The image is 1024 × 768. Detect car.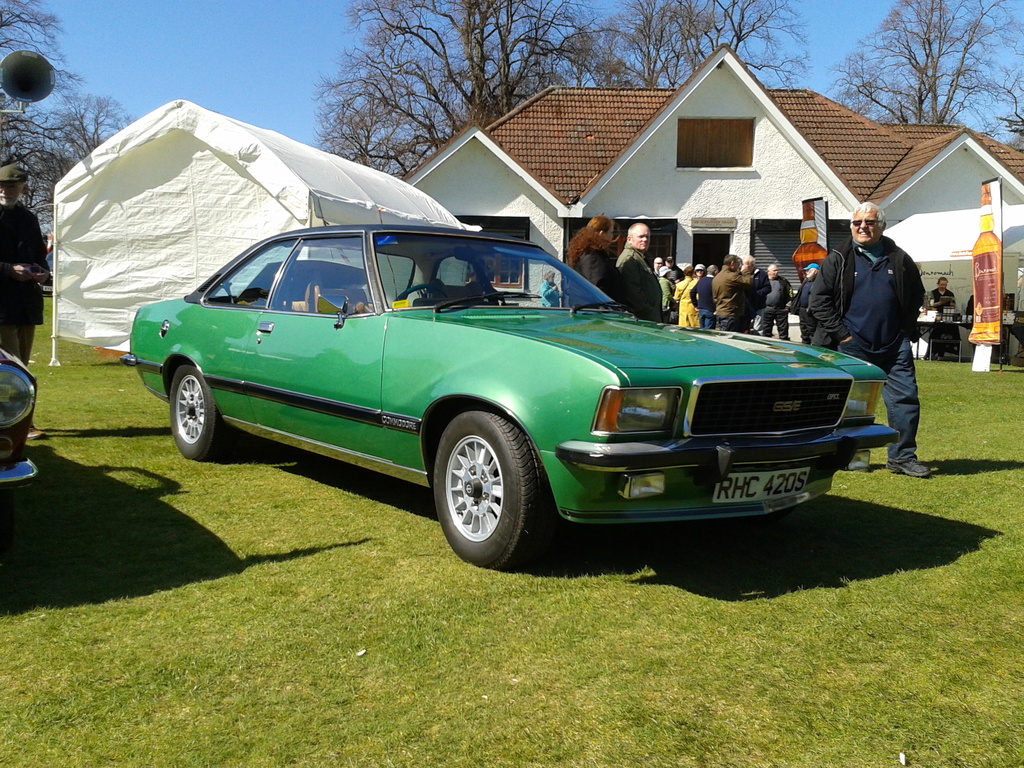
Detection: bbox(38, 251, 54, 298).
